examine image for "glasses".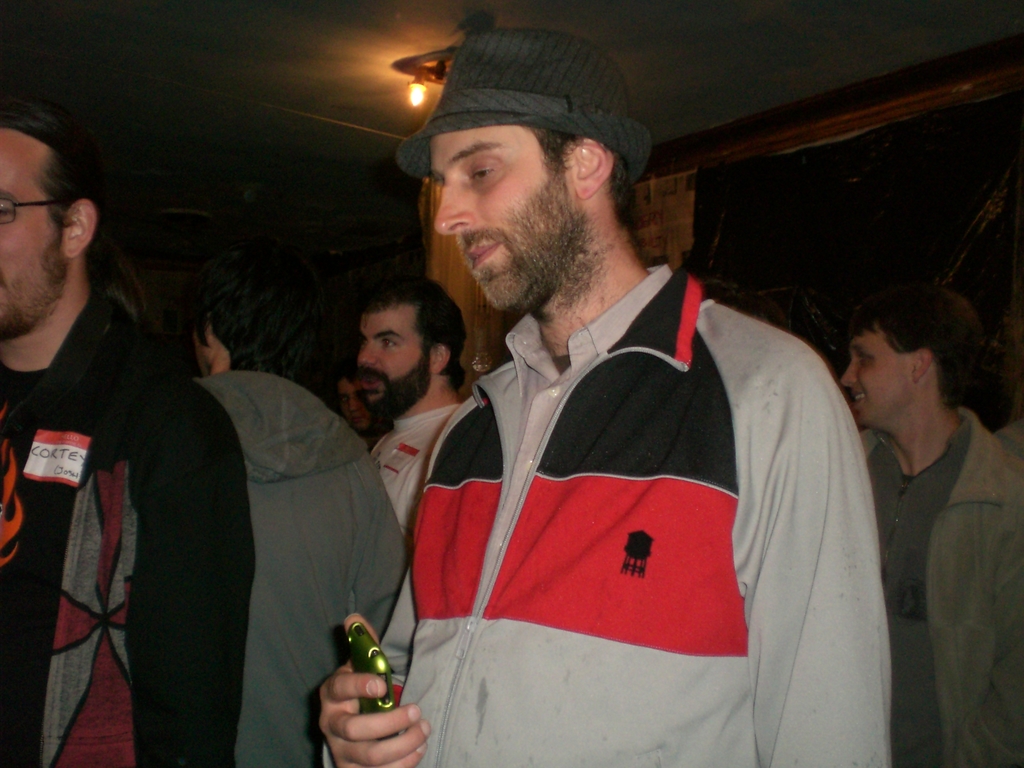
Examination result: 0:195:69:223.
